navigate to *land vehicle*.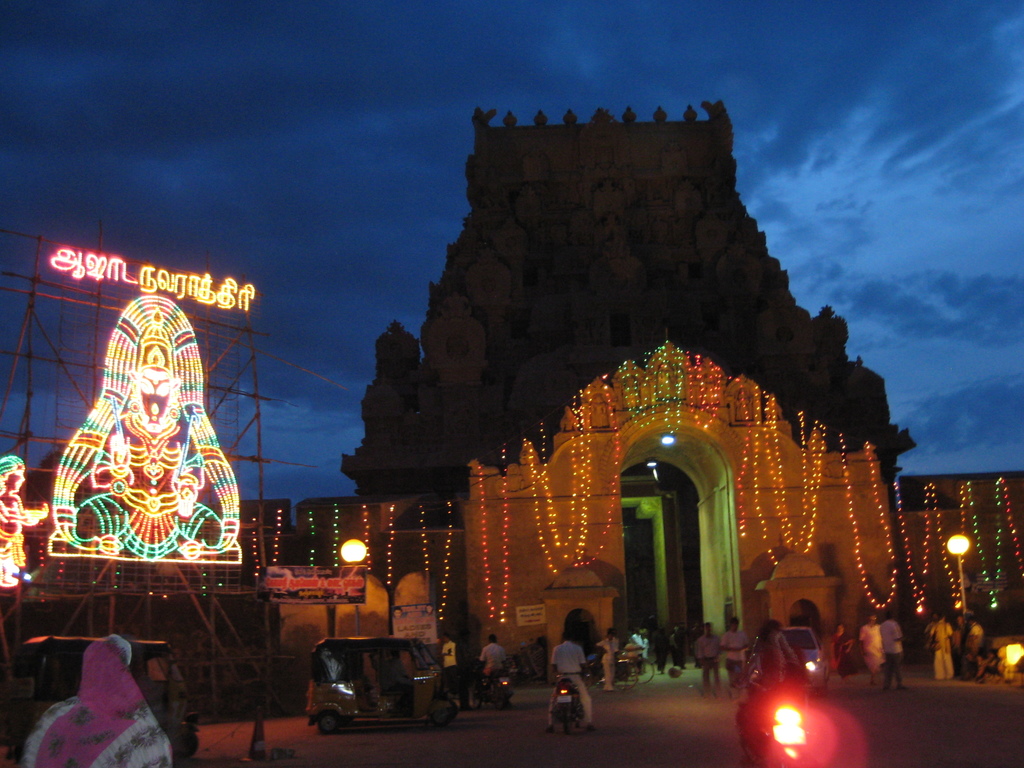
Navigation target: bbox(584, 657, 643, 691).
